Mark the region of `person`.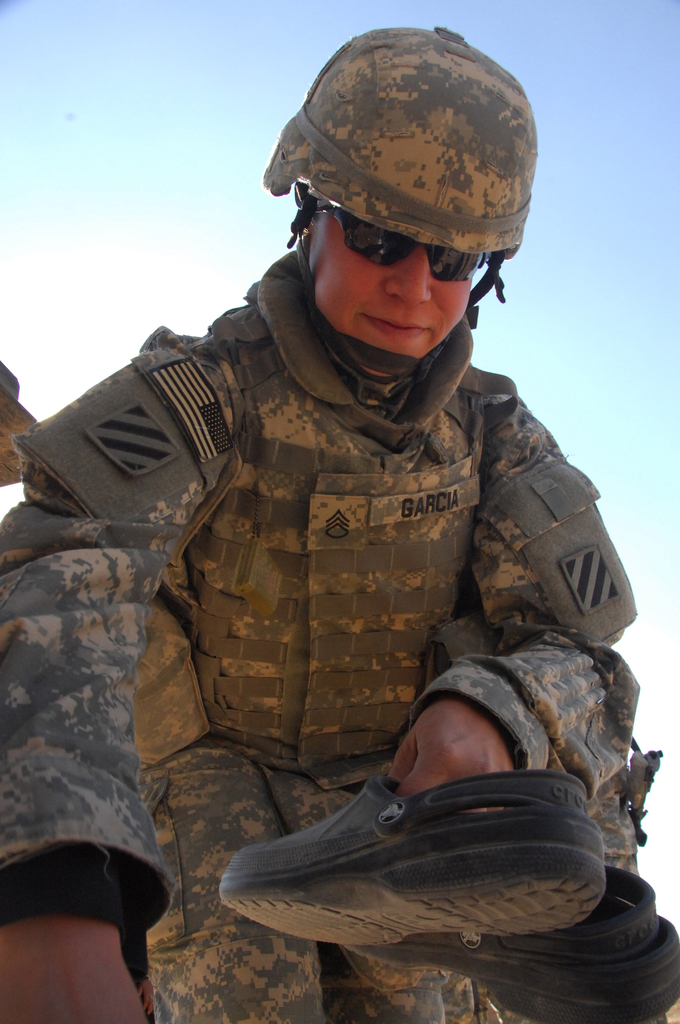
Region: left=0, top=24, right=658, bottom=1023.
